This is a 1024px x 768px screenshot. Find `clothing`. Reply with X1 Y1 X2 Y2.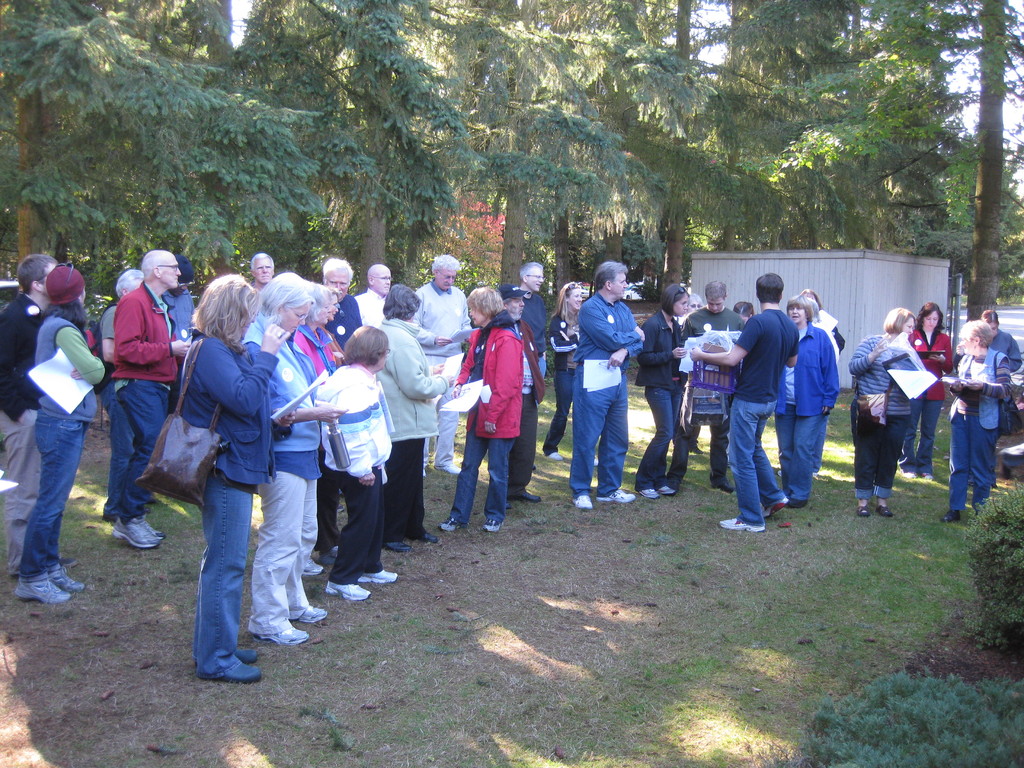
229 312 319 630.
